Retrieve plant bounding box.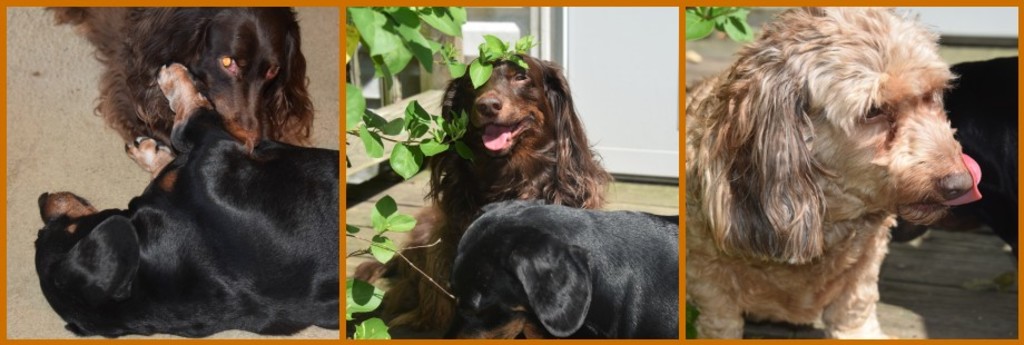
Bounding box: (x1=682, y1=0, x2=760, y2=46).
